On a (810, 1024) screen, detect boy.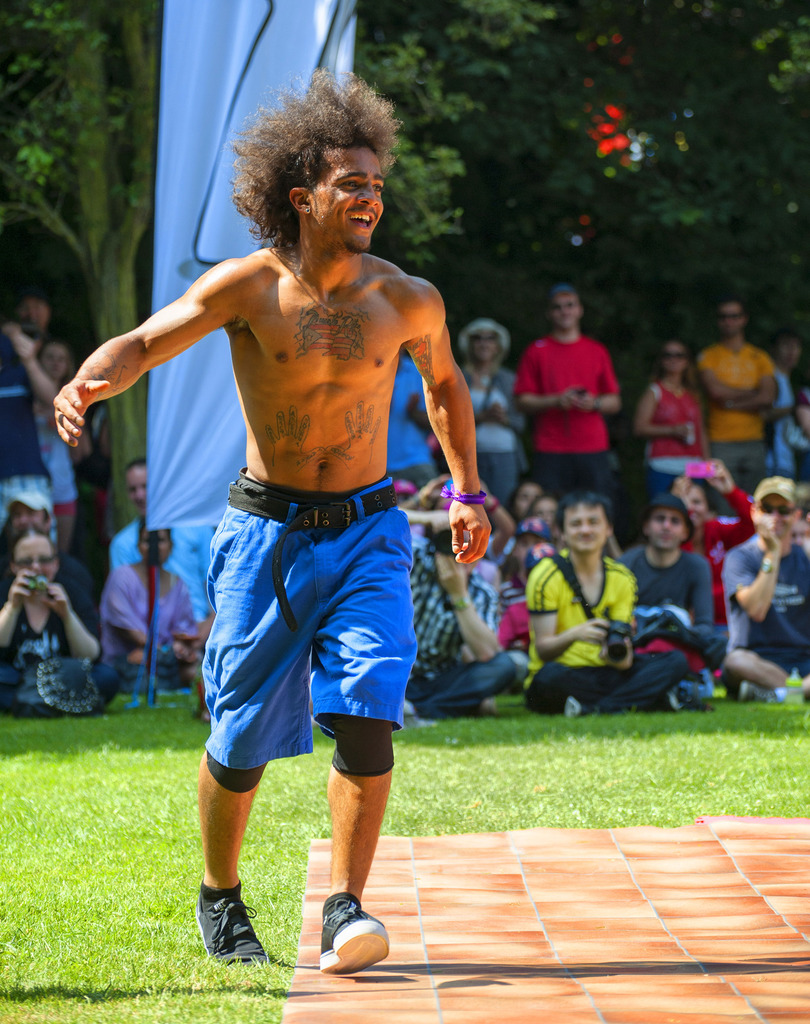
<box>730,462,809,707</box>.
